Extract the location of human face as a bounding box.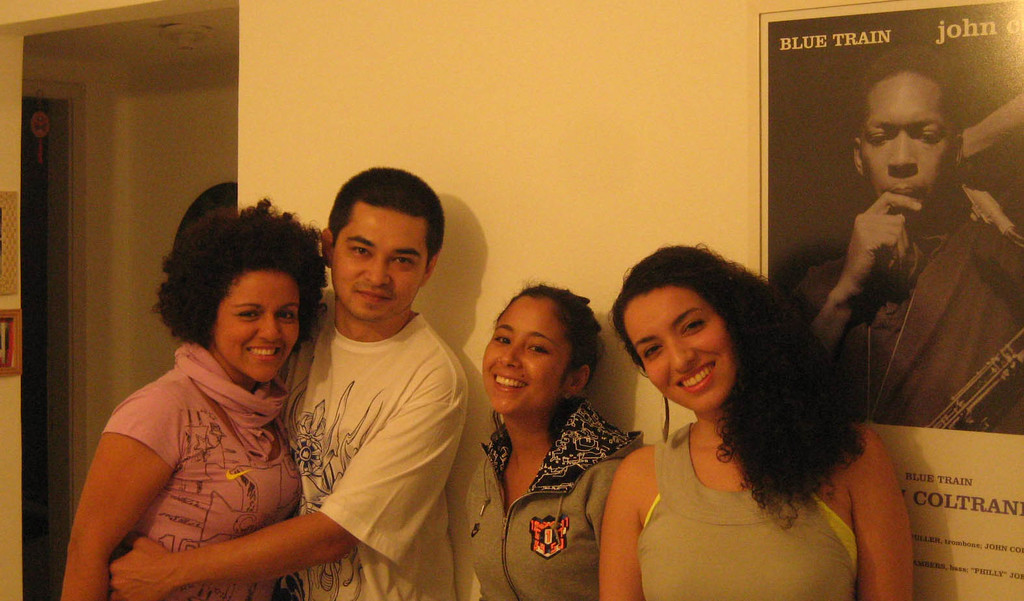
863 66 953 221.
